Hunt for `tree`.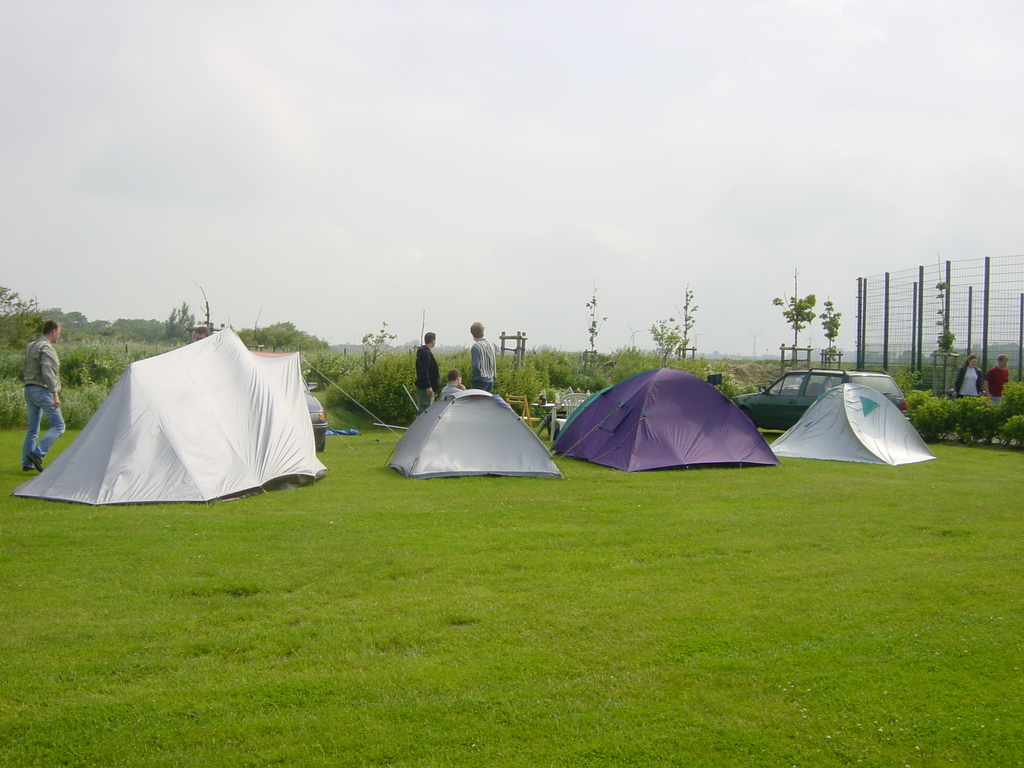
Hunted down at left=678, top=289, right=697, bottom=362.
